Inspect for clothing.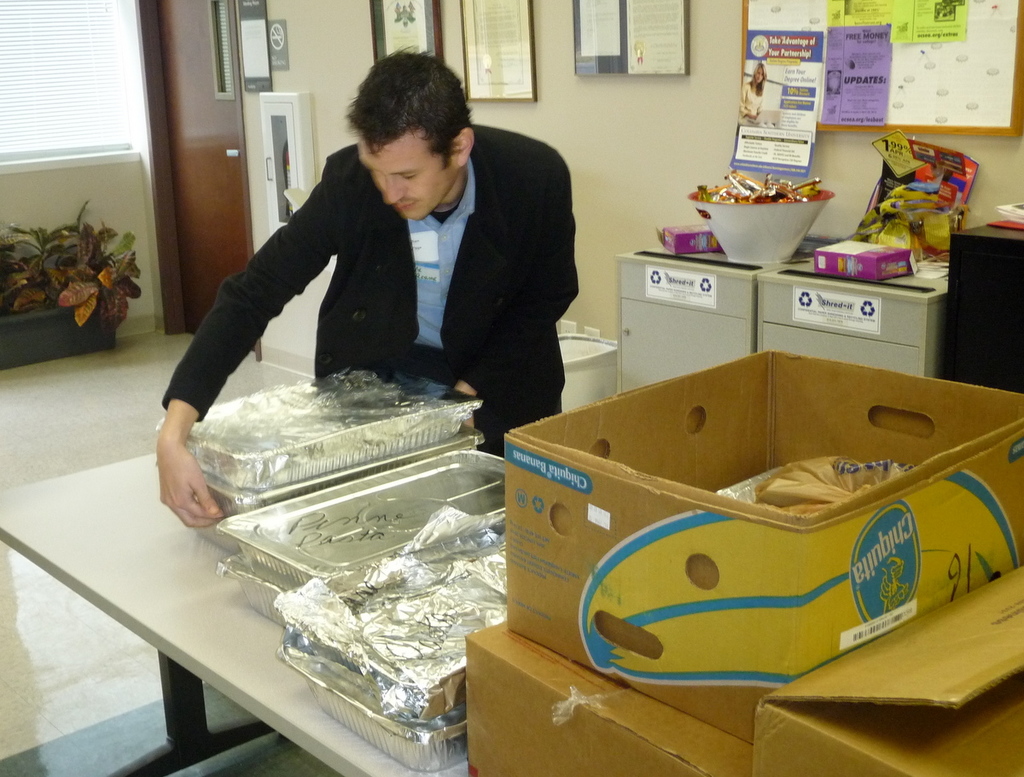
Inspection: [176, 116, 620, 425].
